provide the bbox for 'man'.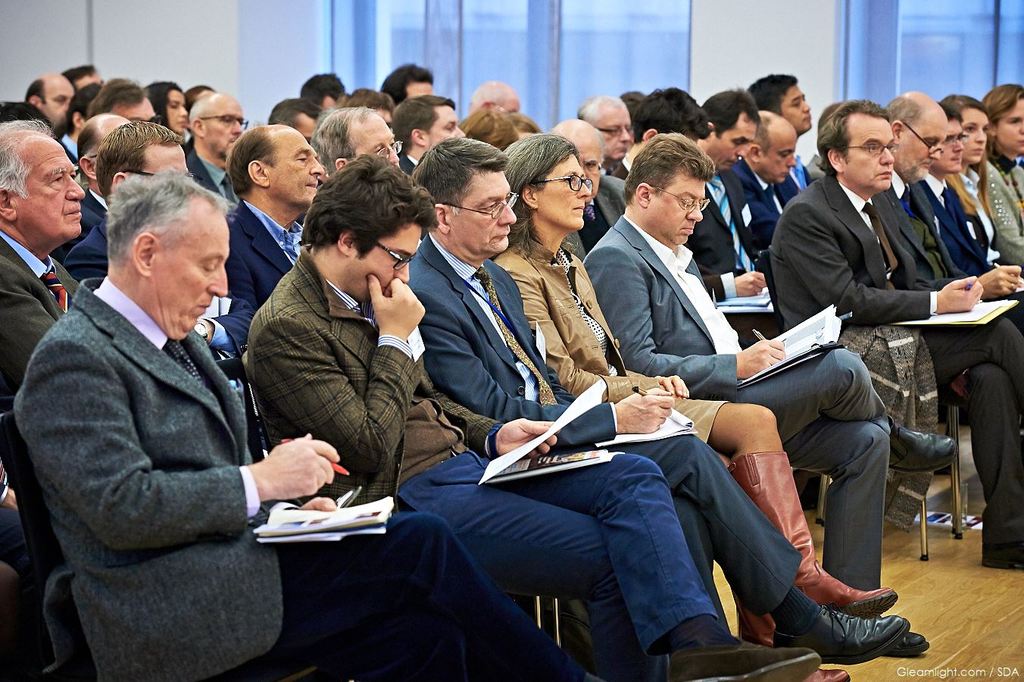
(217,120,326,314).
